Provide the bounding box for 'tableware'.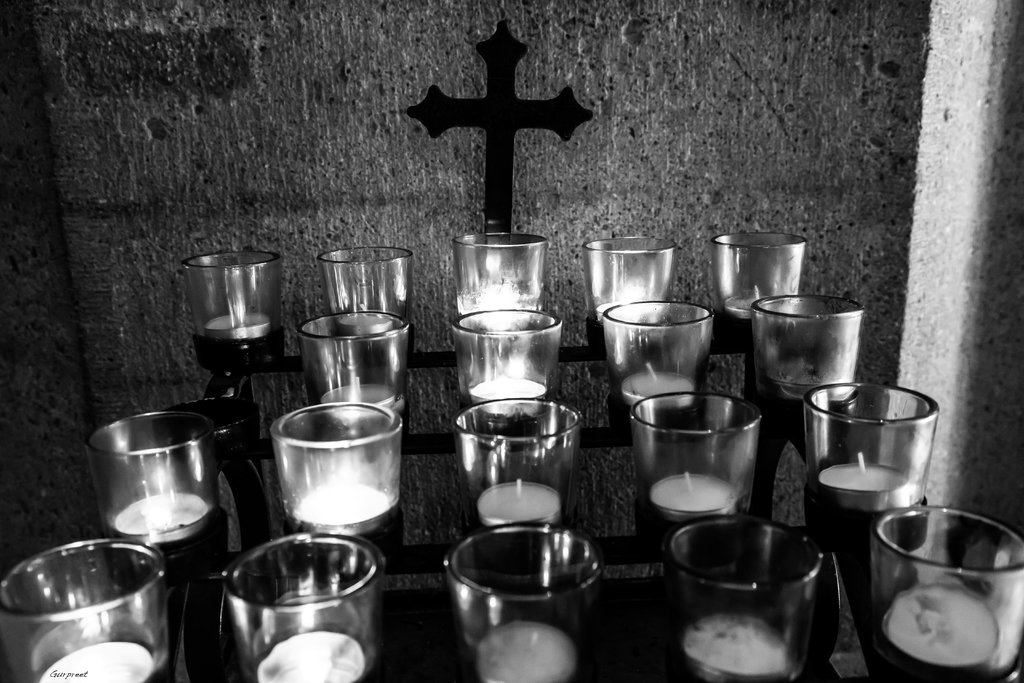
box(860, 504, 1017, 678).
